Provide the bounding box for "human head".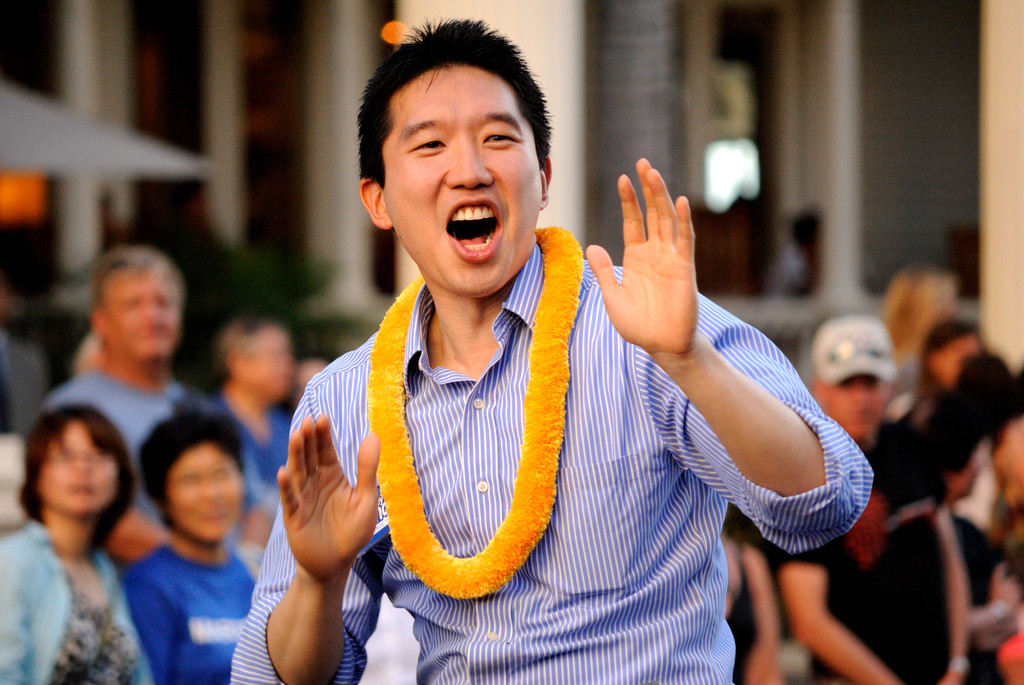
left=20, top=405, right=141, bottom=523.
